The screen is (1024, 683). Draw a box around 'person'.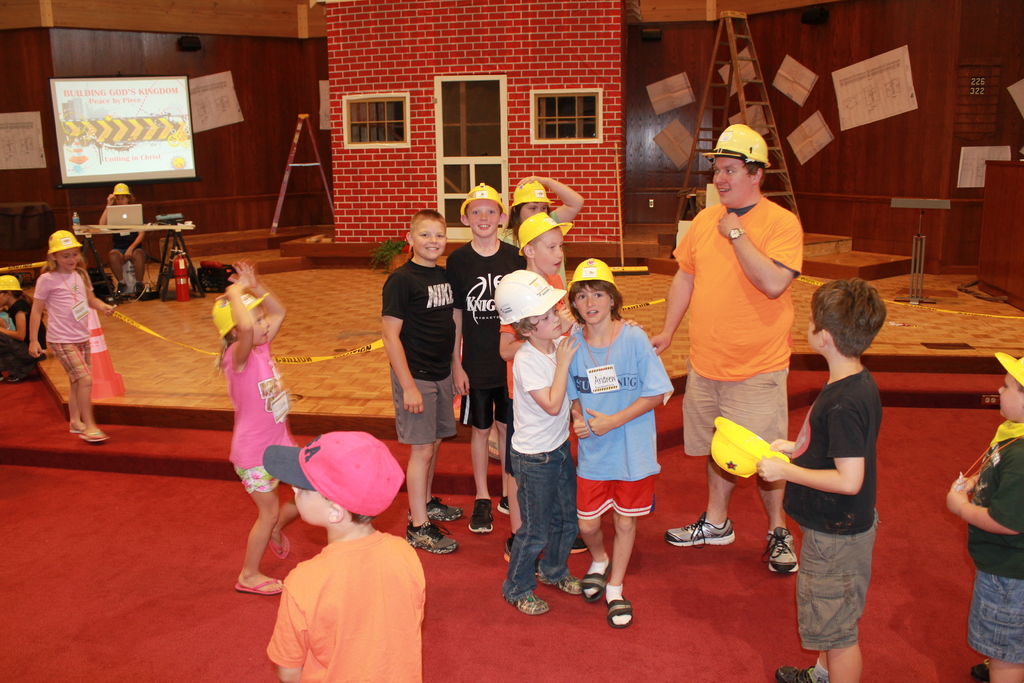
pyautogui.locateOnScreen(382, 211, 458, 553).
